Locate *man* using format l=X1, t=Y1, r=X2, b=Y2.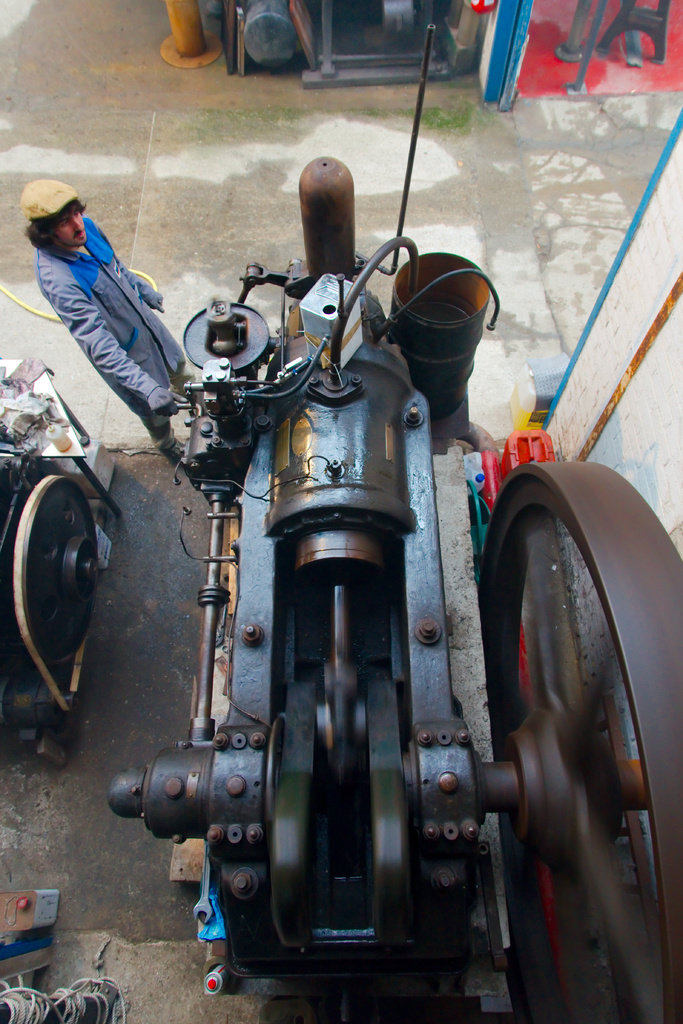
l=15, t=181, r=190, b=440.
